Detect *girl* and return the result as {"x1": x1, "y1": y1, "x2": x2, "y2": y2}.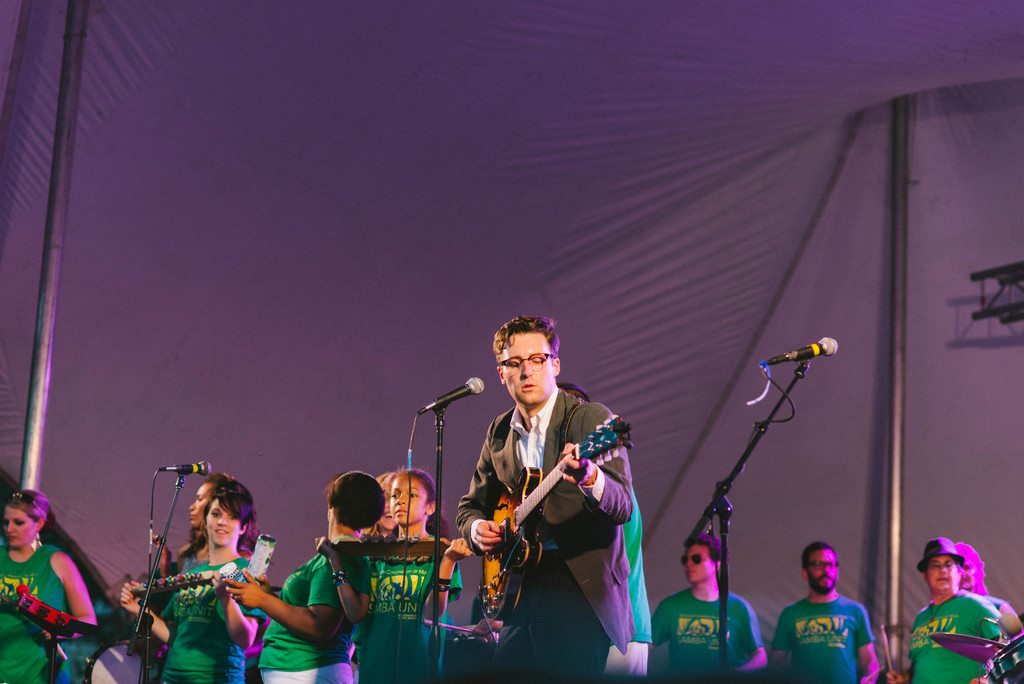
{"x1": 0, "y1": 491, "x2": 95, "y2": 683}.
